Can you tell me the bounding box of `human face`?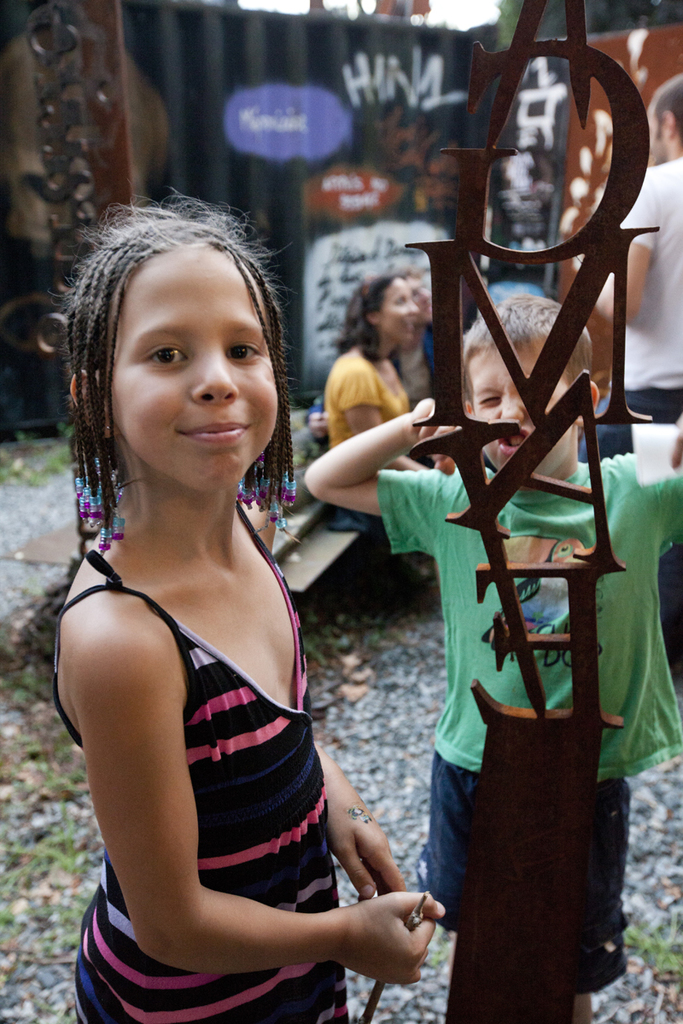
110:243:279:491.
